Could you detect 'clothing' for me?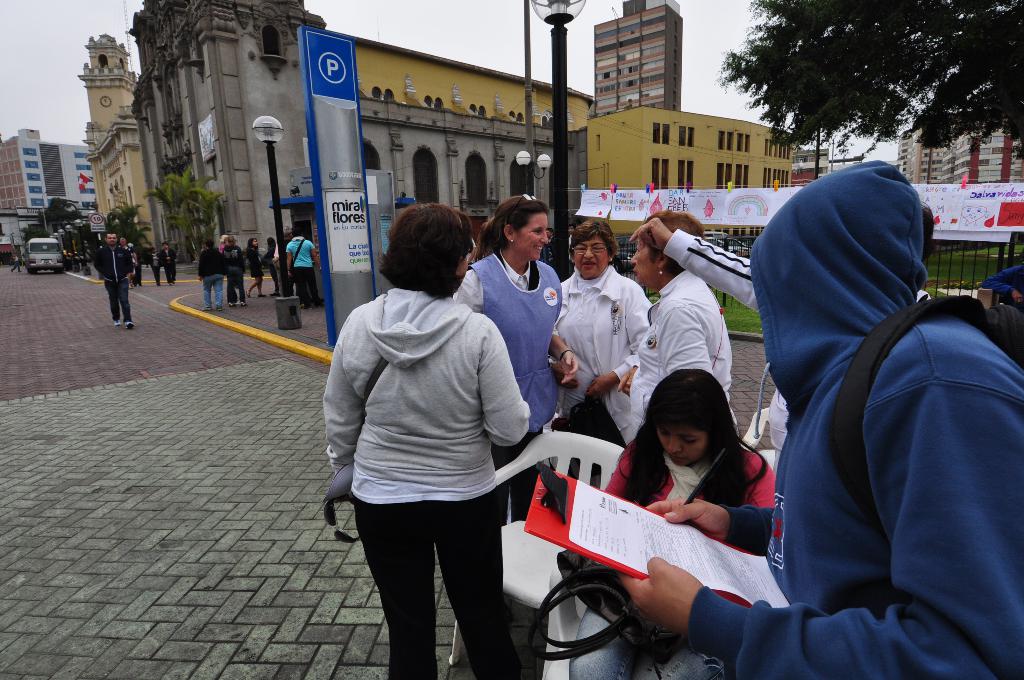
Detection result: bbox=(982, 265, 1023, 309).
